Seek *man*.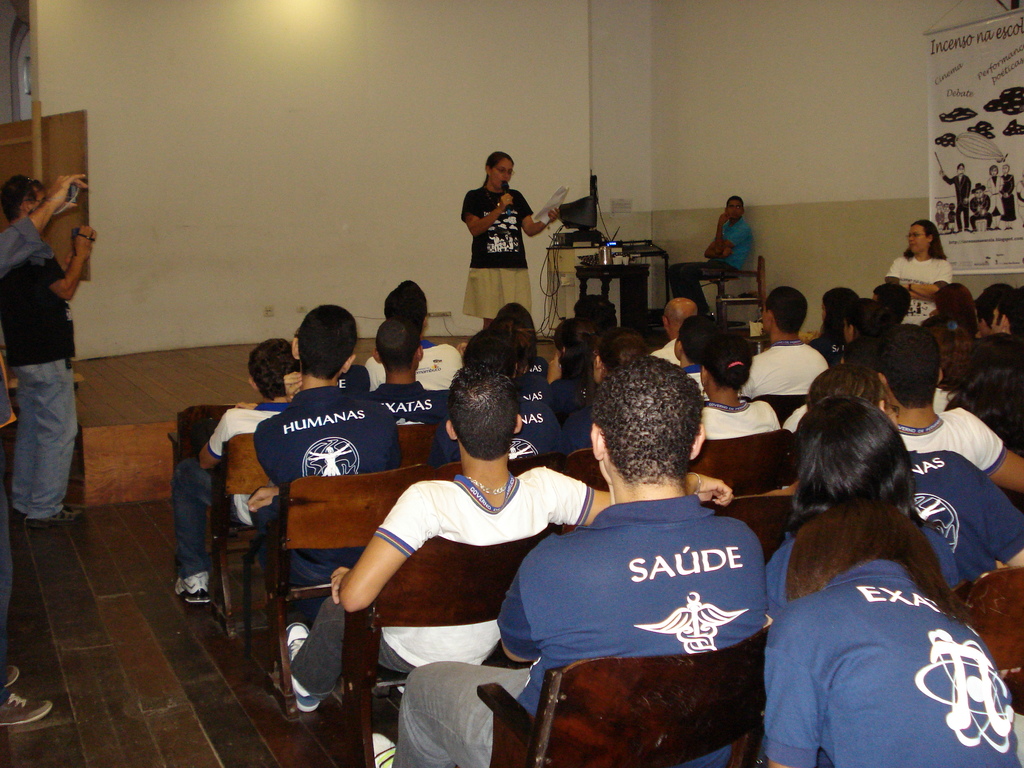
{"left": 970, "top": 179, "right": 993, "bottom": 231}.
